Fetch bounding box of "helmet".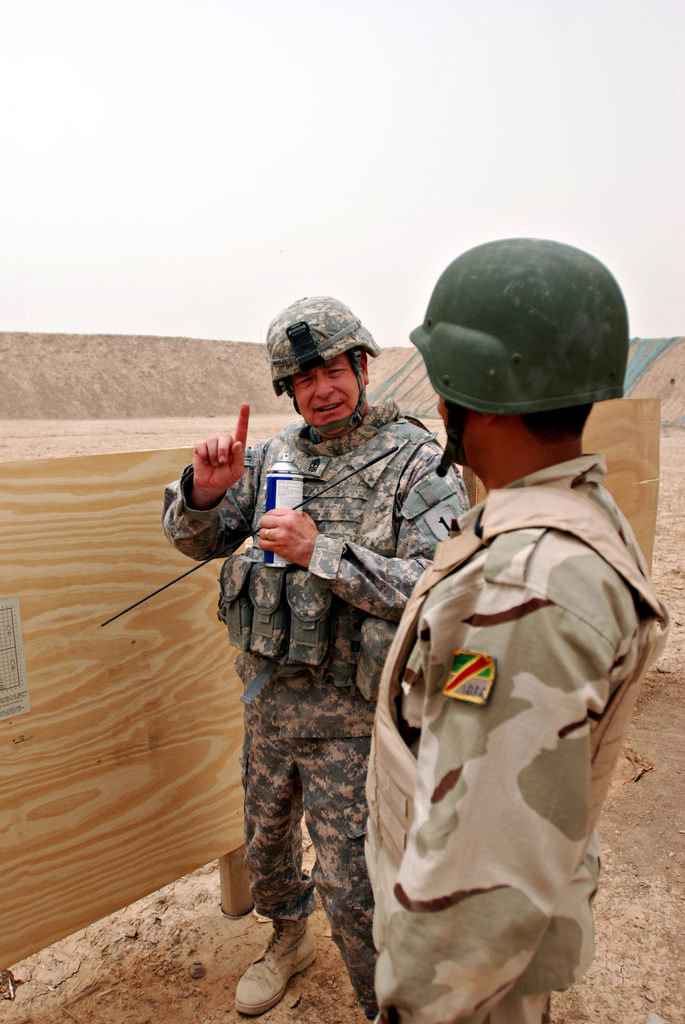
Bbox: box=[407, 233, 632, 455].
